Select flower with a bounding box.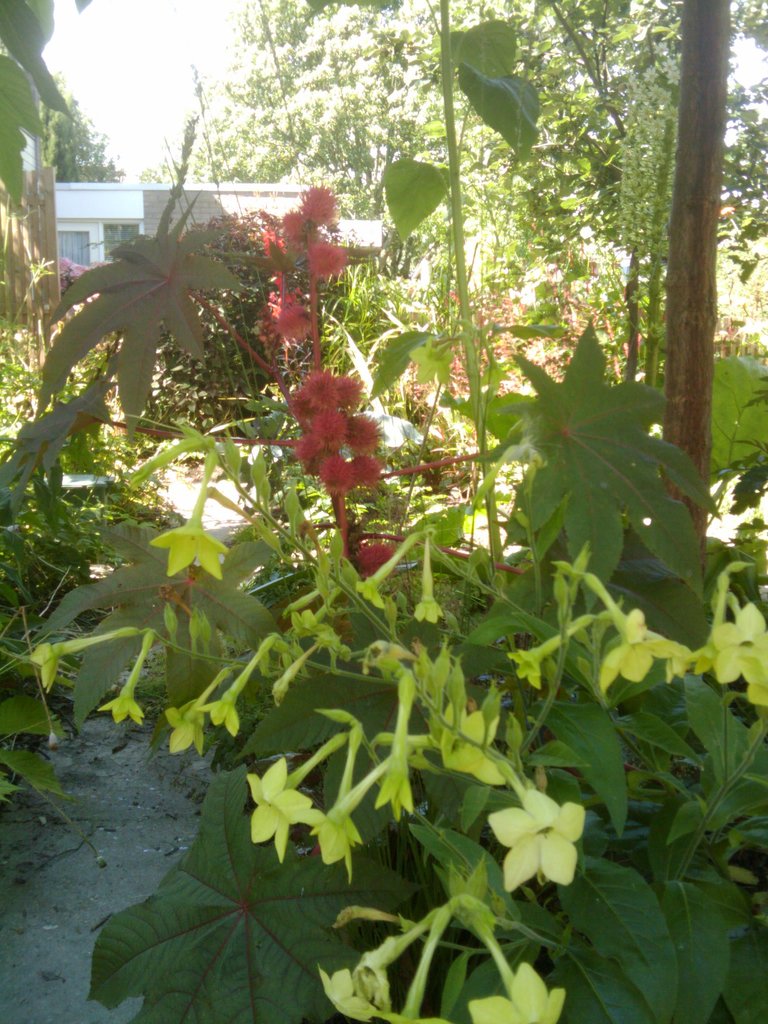
l=483, t=788, r=590, b=893.
